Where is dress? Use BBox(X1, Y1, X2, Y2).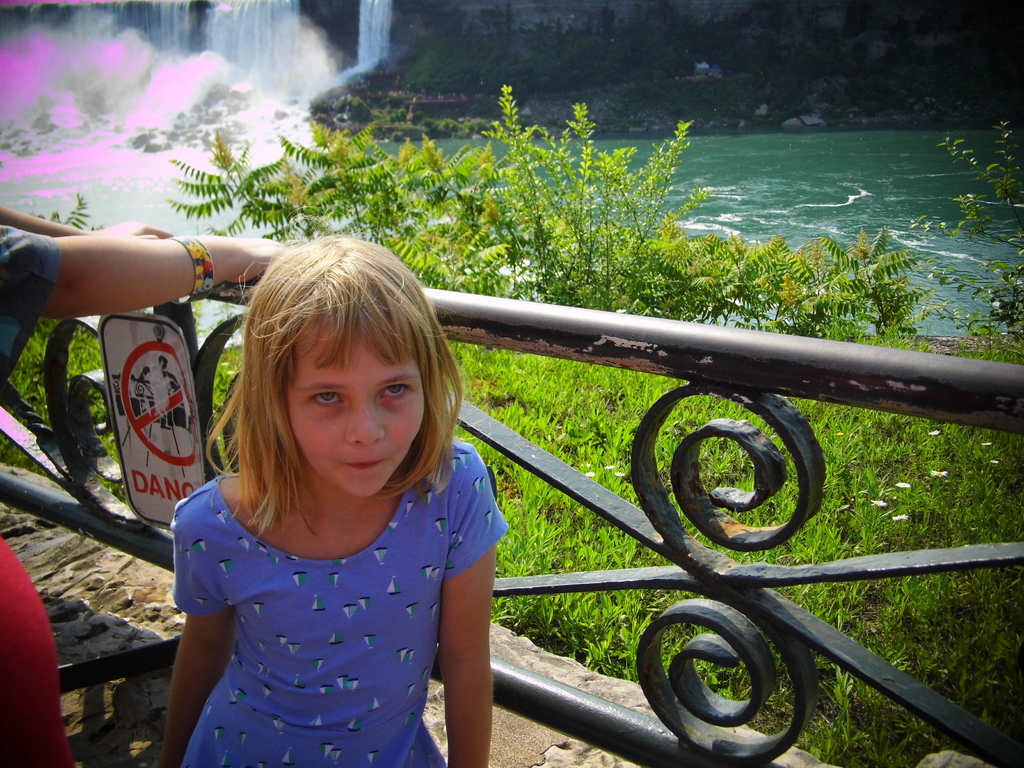
BBox(152, 414, 487, 740).
